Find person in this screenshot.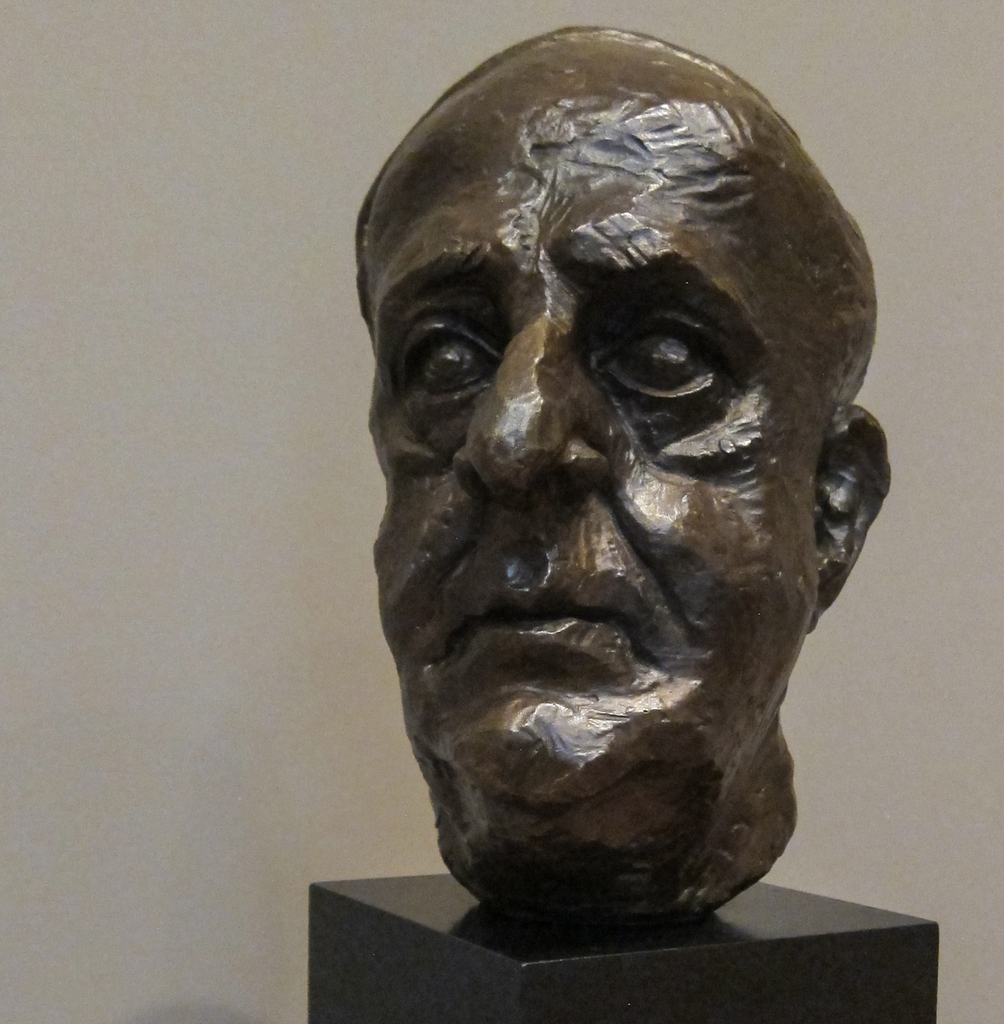
The bounding box for person is crop(289, 4, 944, 998).
